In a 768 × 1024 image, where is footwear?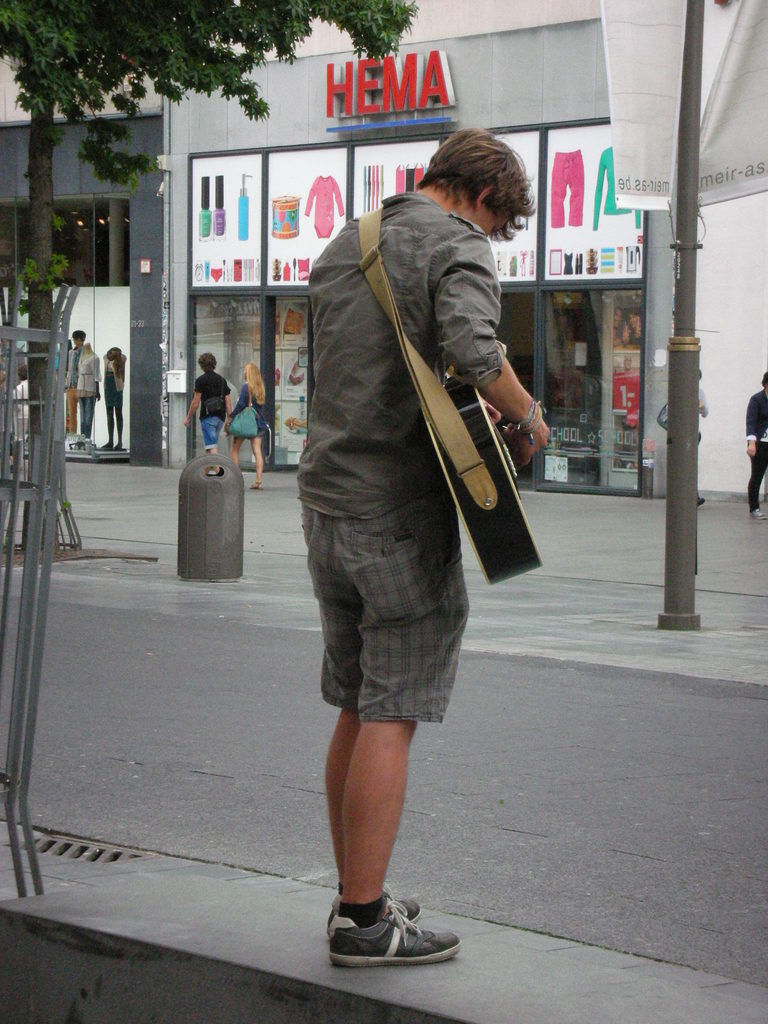
[x1=249, y1=482, x2=263, y2=489].
